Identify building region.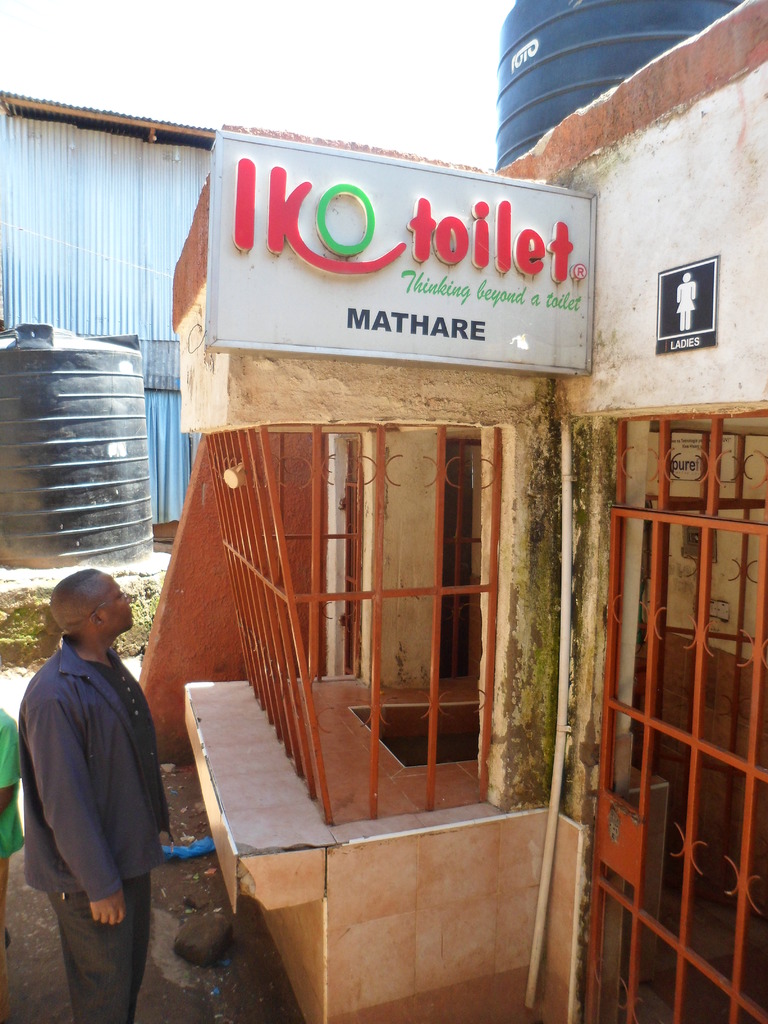
Region: 140/0/767/1023.
